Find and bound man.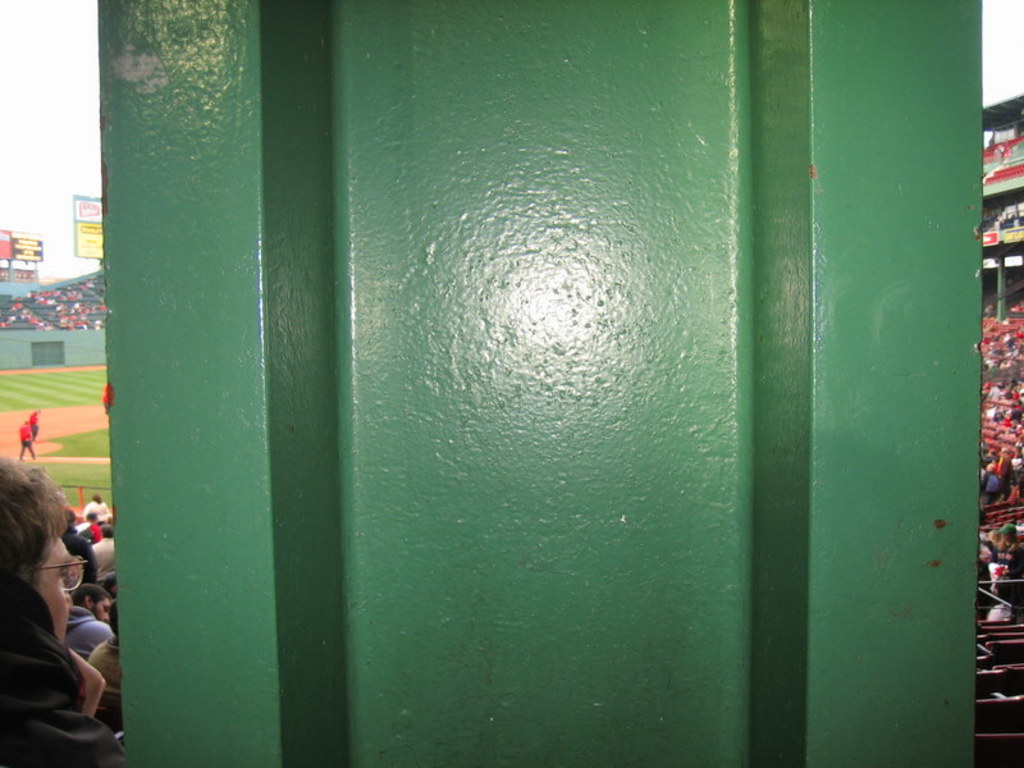
Bound: (left=28, top=407, right=37, bottom=438).
